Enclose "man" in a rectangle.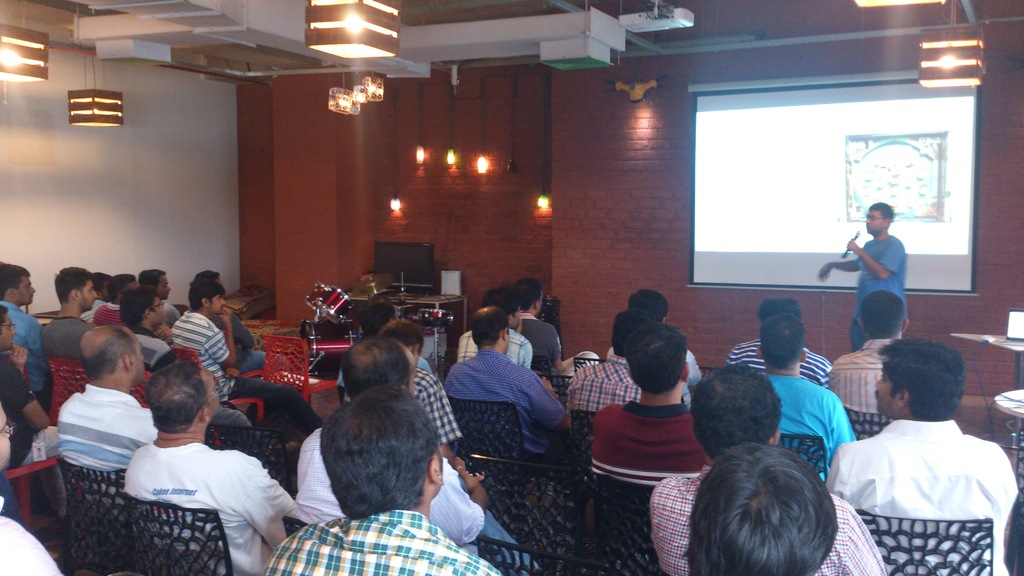
x1=591, y1=321, x2=712, y2=510.
